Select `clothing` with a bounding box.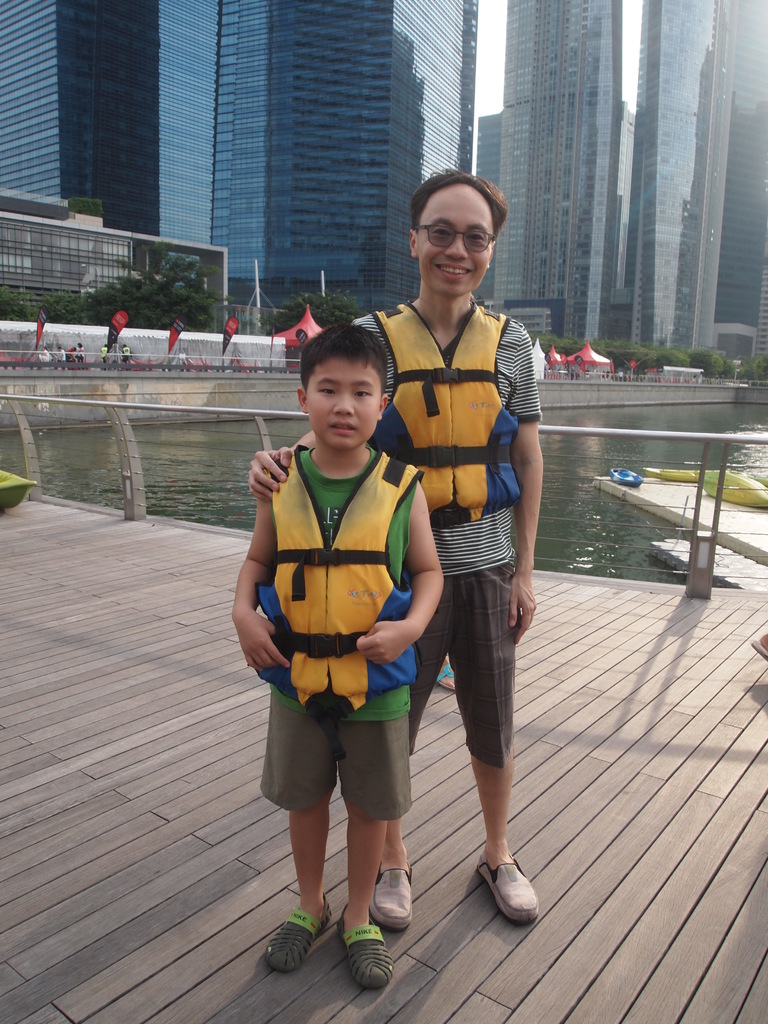
(left=63, top=345, right=72, bottom=364).
